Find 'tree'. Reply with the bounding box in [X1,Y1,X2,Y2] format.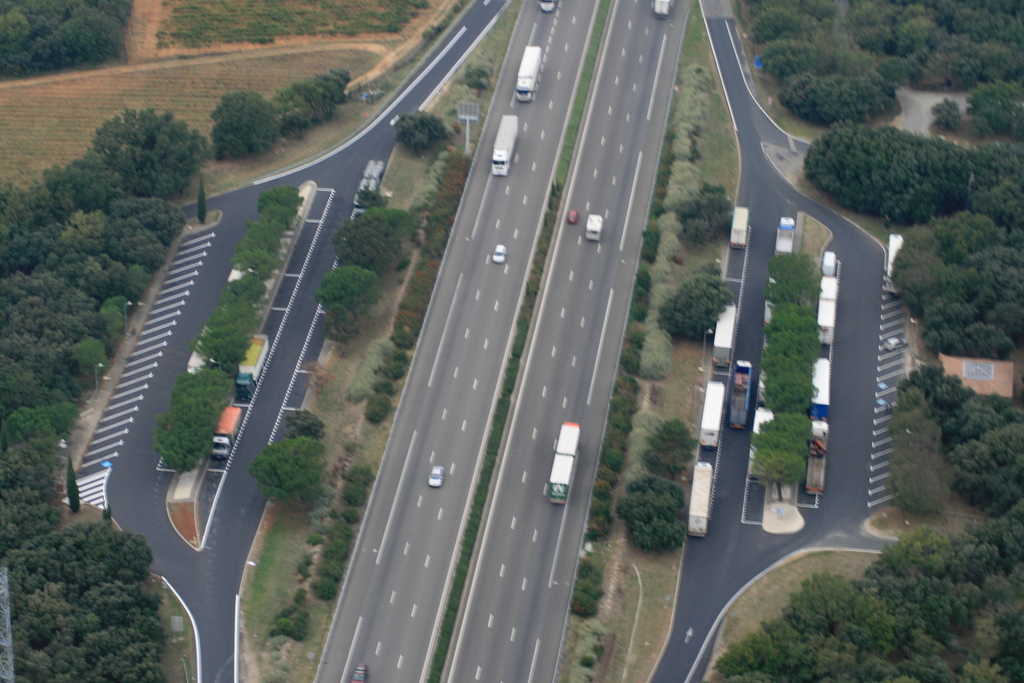
[772,256,826,302].
